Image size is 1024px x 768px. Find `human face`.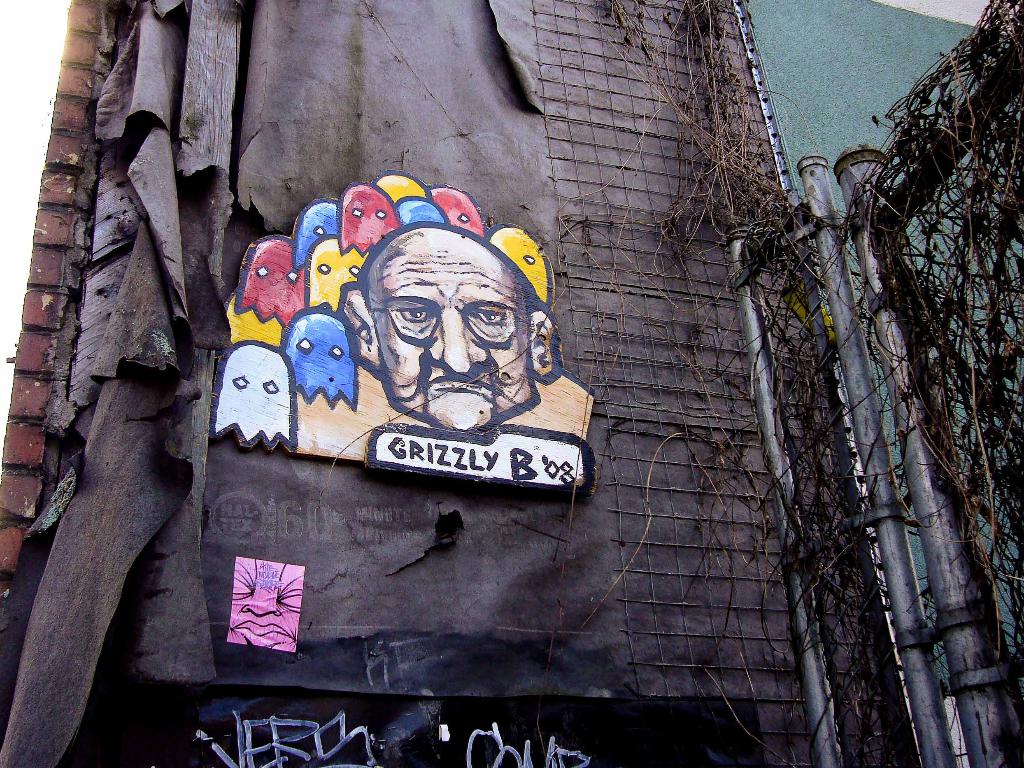
[360, 224, 527, 430].
